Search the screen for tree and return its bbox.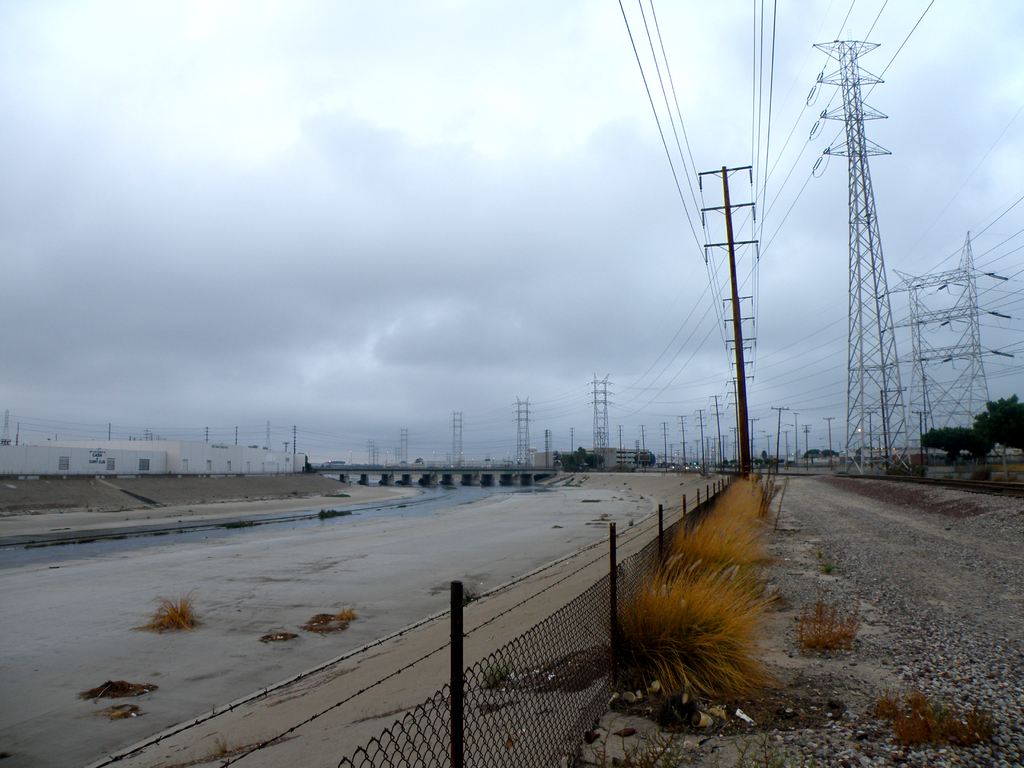
Found: 802:442:826:460.
